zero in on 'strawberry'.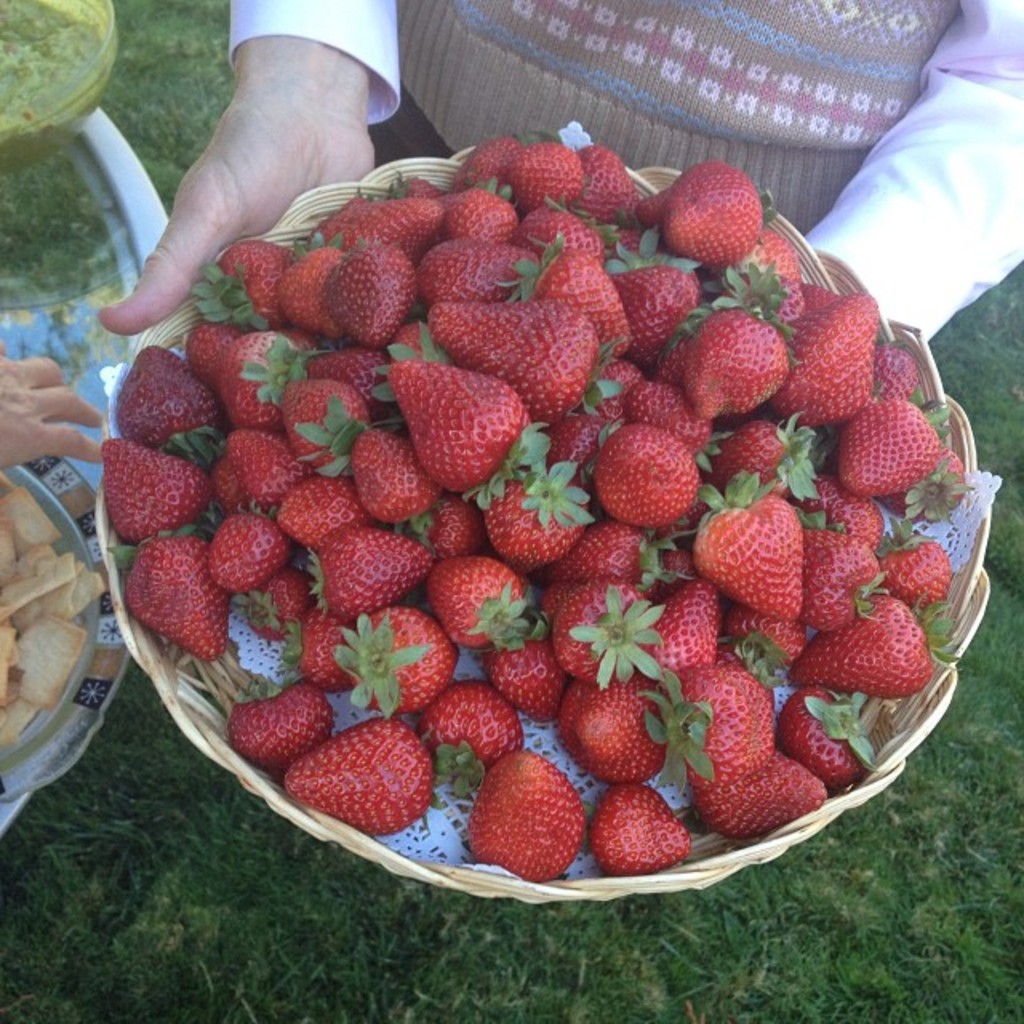
Zeroed in: {"left": 496, "top": 136, "right": 597, "bottom": 206}.
